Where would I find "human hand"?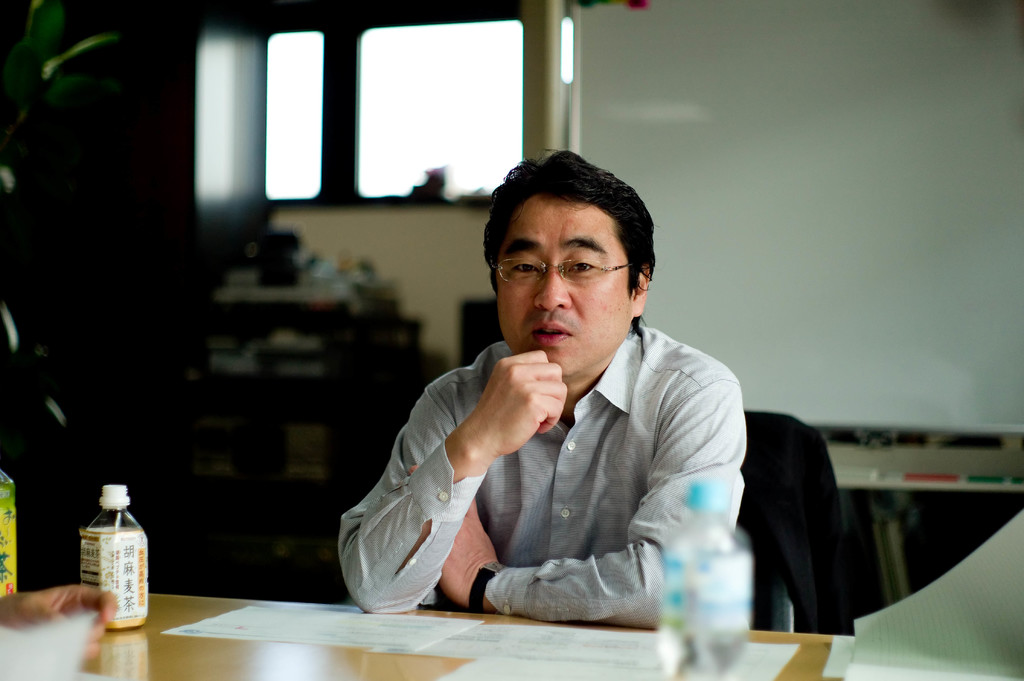
At bbox=(0, 584, 120, 661).
